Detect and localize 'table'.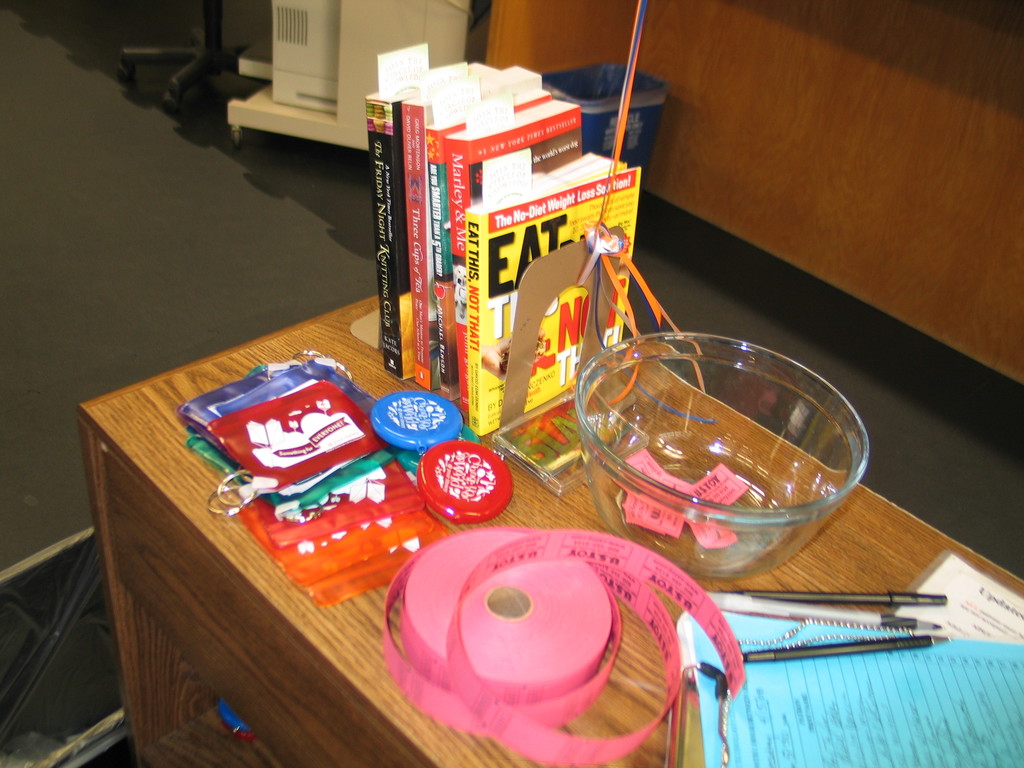
Localized at crop(0, 148, 967, 767).
